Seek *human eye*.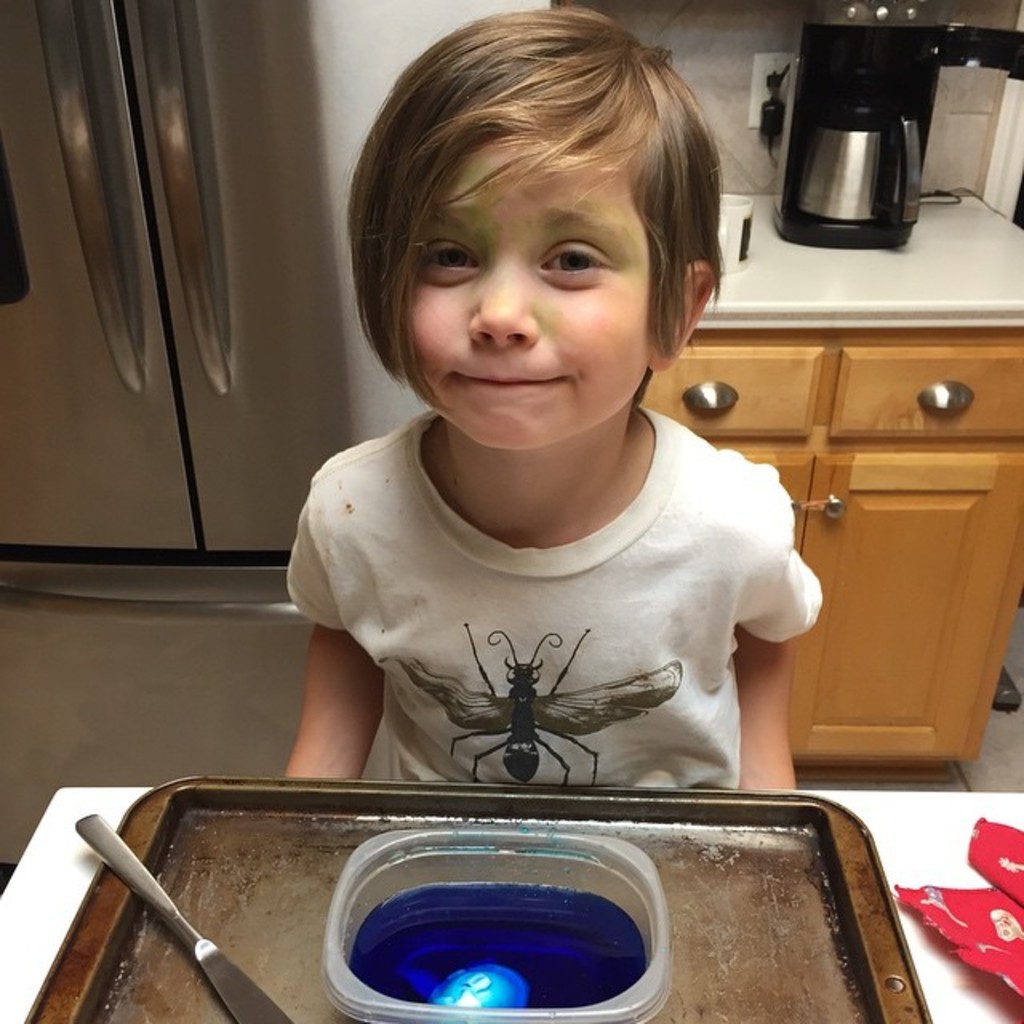
locate(411, 229, 482, 282).
